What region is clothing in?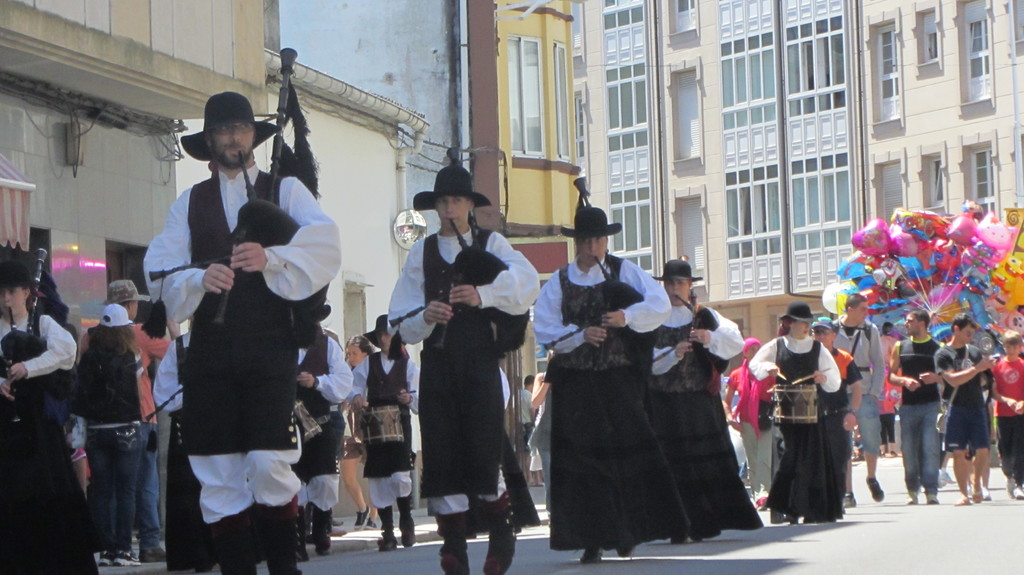
detection(350, 349, 420, 510).
